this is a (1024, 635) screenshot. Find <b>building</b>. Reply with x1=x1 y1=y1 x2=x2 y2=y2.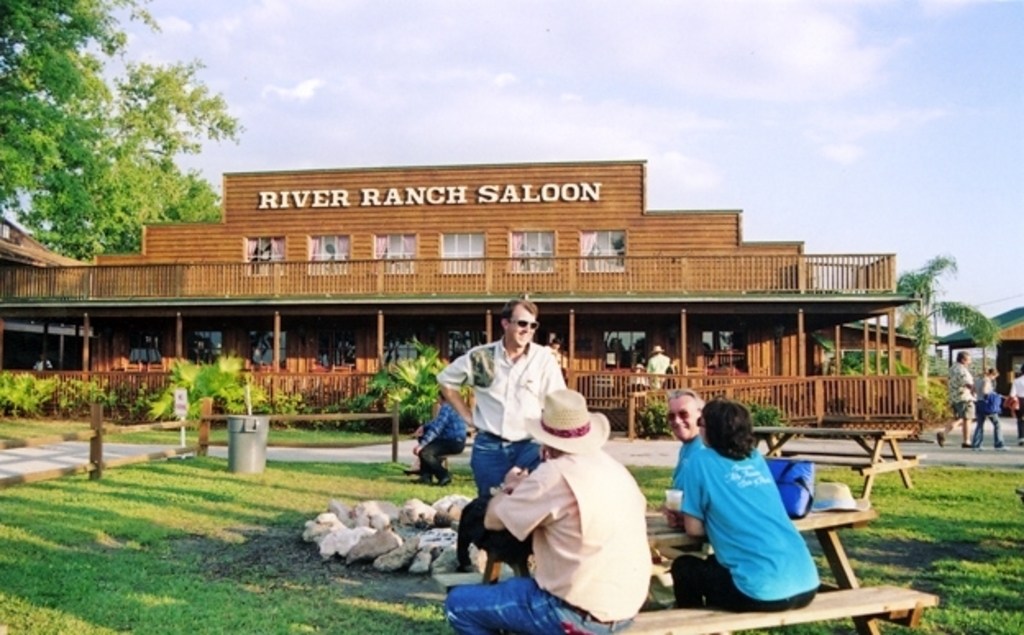
x1=0 y1=159 x2=949 y2=435.
